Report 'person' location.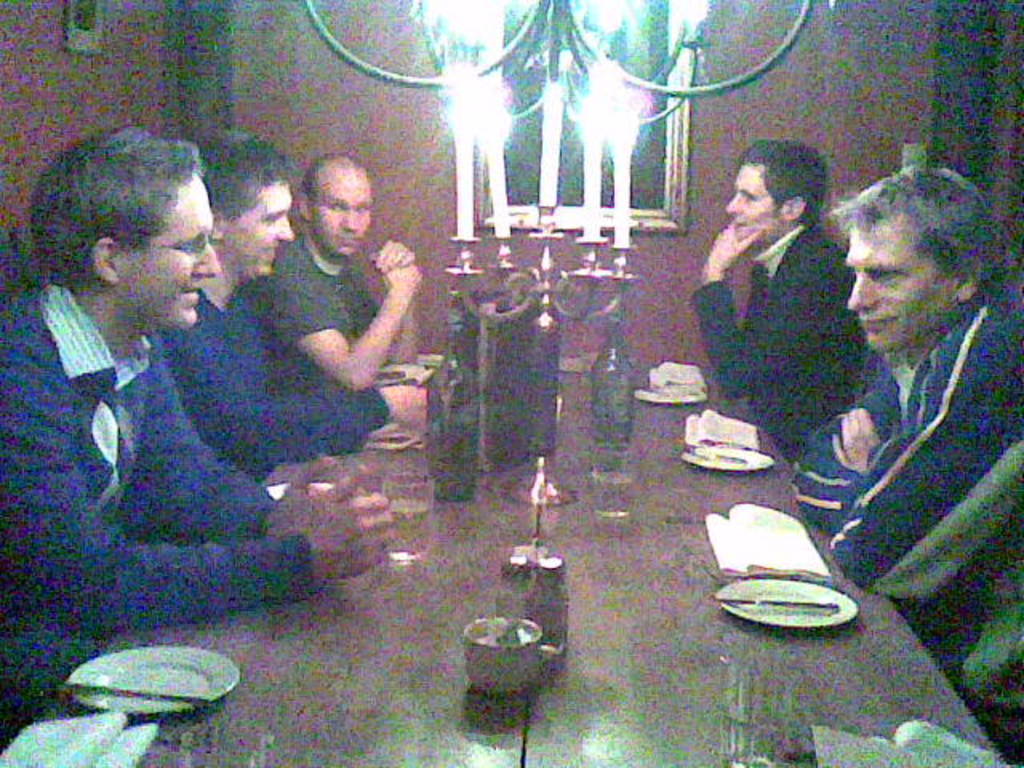
Report: (154,117,440,475).
